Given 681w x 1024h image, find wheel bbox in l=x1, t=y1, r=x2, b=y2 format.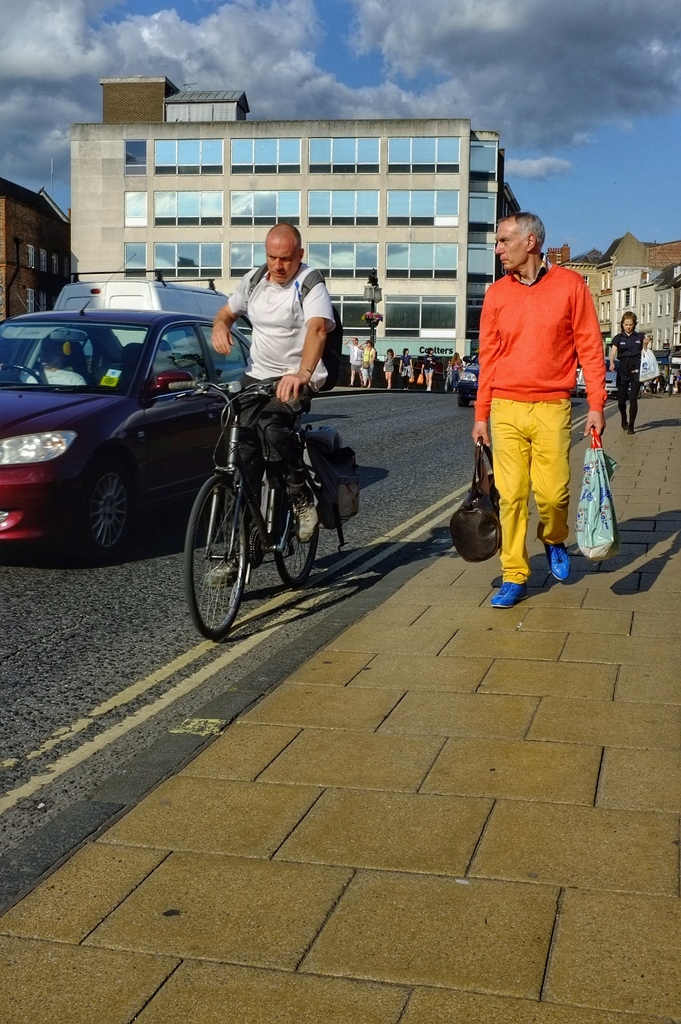
l=277, t=464, r=323, b=602.
